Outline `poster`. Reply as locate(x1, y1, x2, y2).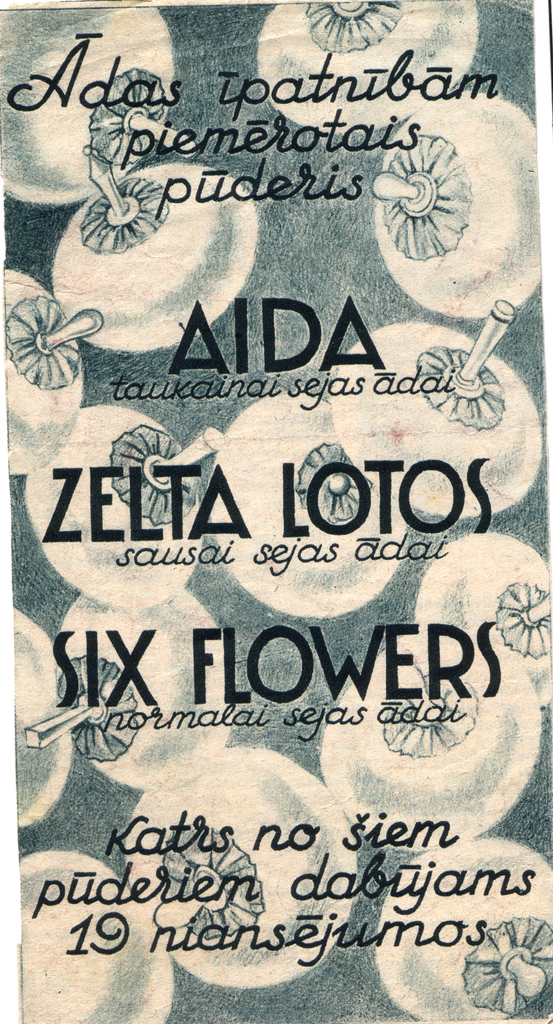
locate(0, 0, 552, 1023).
